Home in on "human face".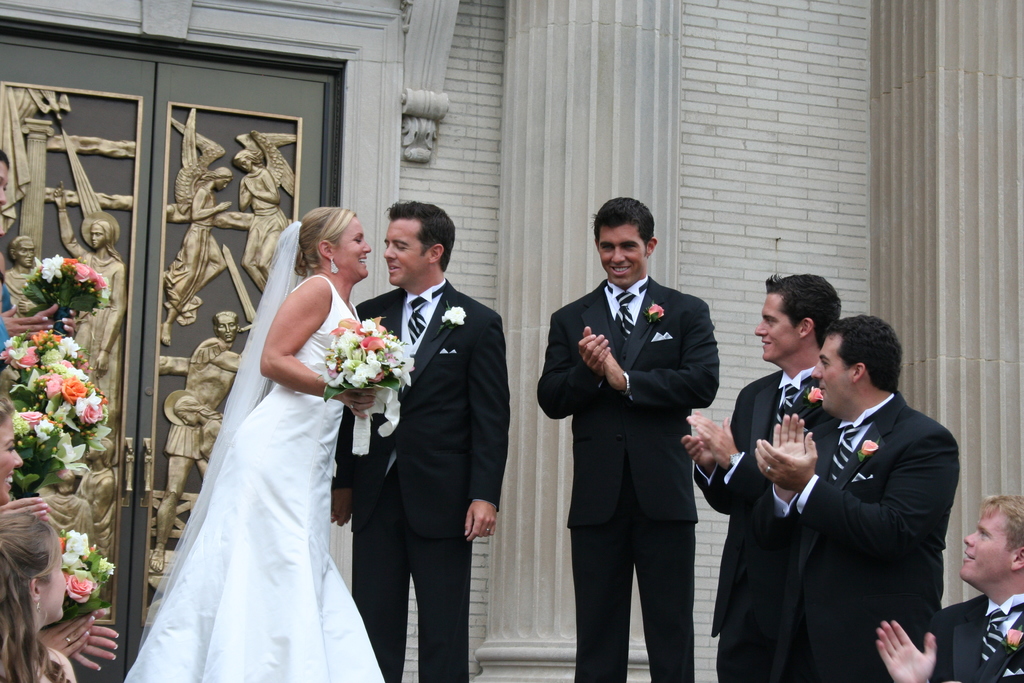
Homed in at bbox=[332, 220, 371, 277].
